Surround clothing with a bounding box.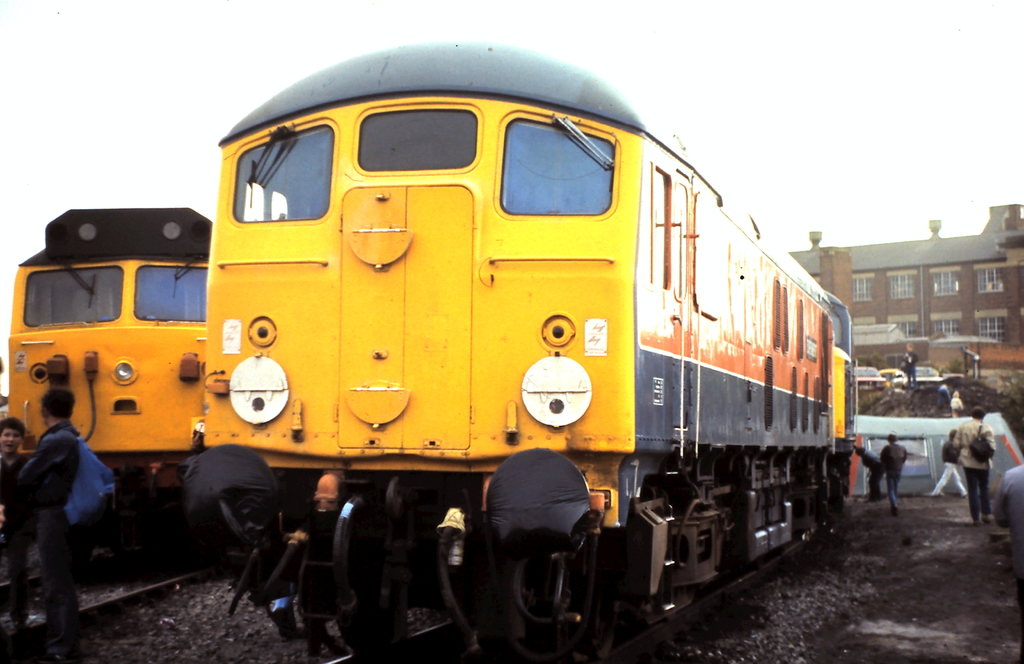
bbox(956, 425, 998, 512).
